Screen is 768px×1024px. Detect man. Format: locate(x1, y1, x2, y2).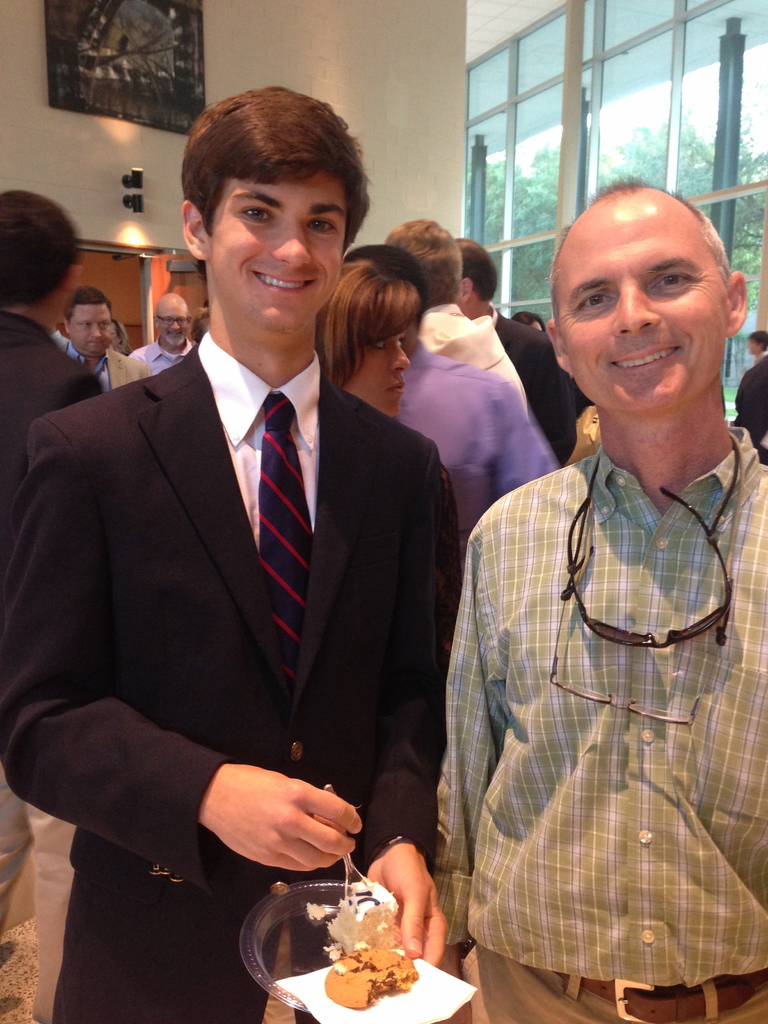
locate(466, 239, 577, 468).
